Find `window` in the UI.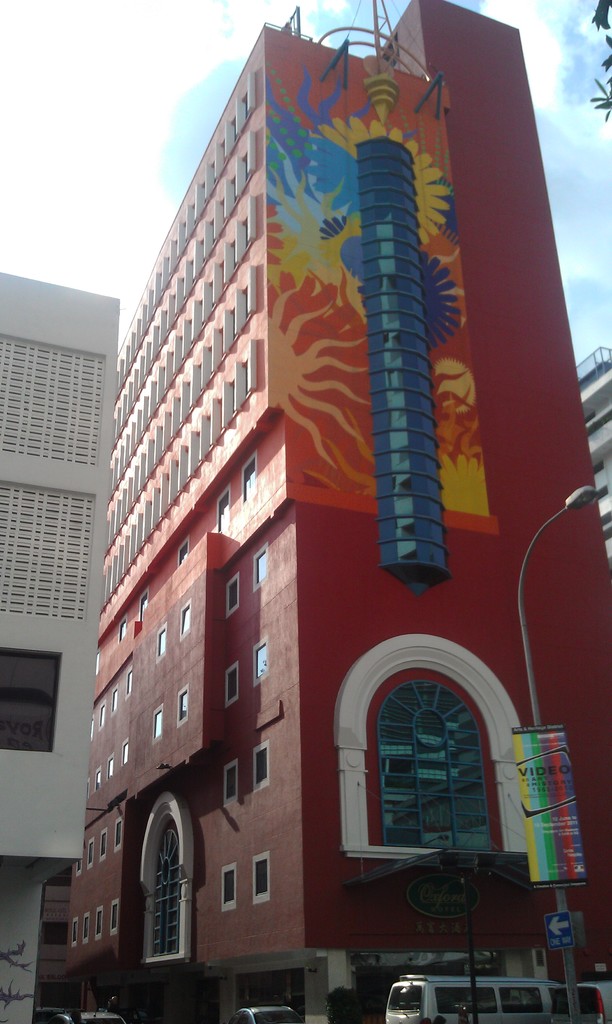
UI element at pyautogui.locateOnScreen(154, 618, 168, 662).
